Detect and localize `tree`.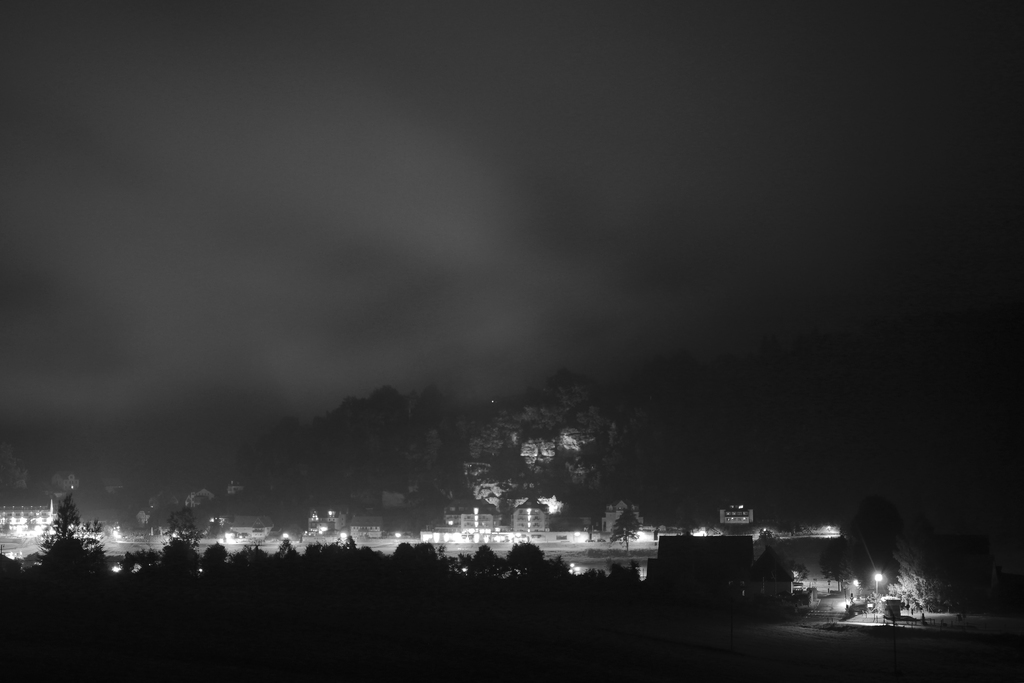
Localized at pyautogui.locateOnScreen(164, 512, 196, 570).
